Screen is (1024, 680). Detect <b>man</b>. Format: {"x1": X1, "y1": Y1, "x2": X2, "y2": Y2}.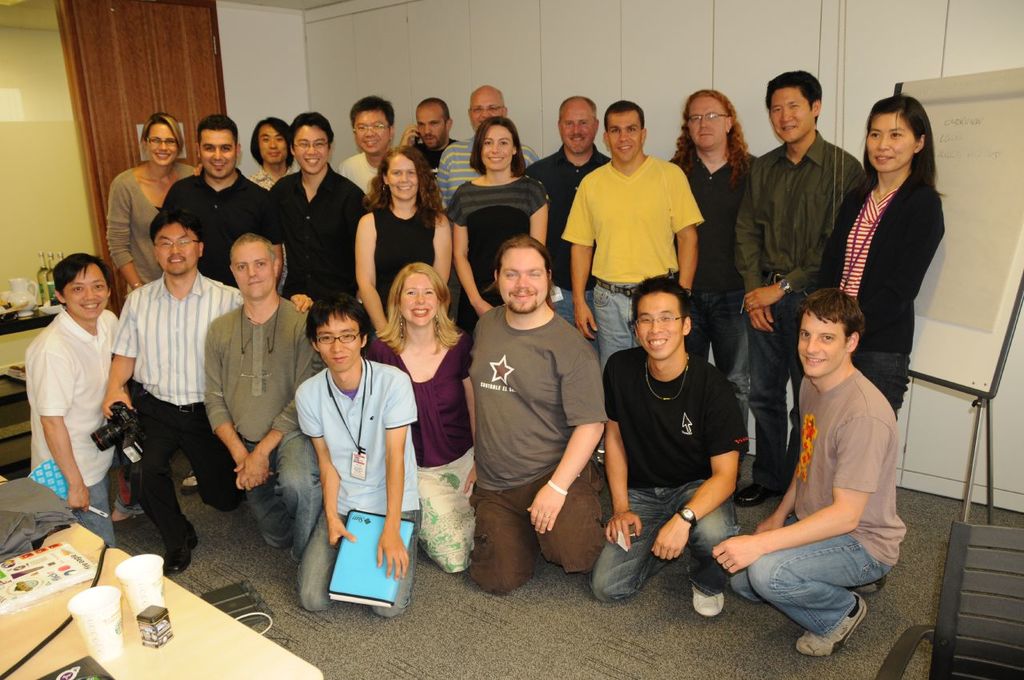
{"x1": 338, "y1": 94, "x2": 394, "y2": 199}.
